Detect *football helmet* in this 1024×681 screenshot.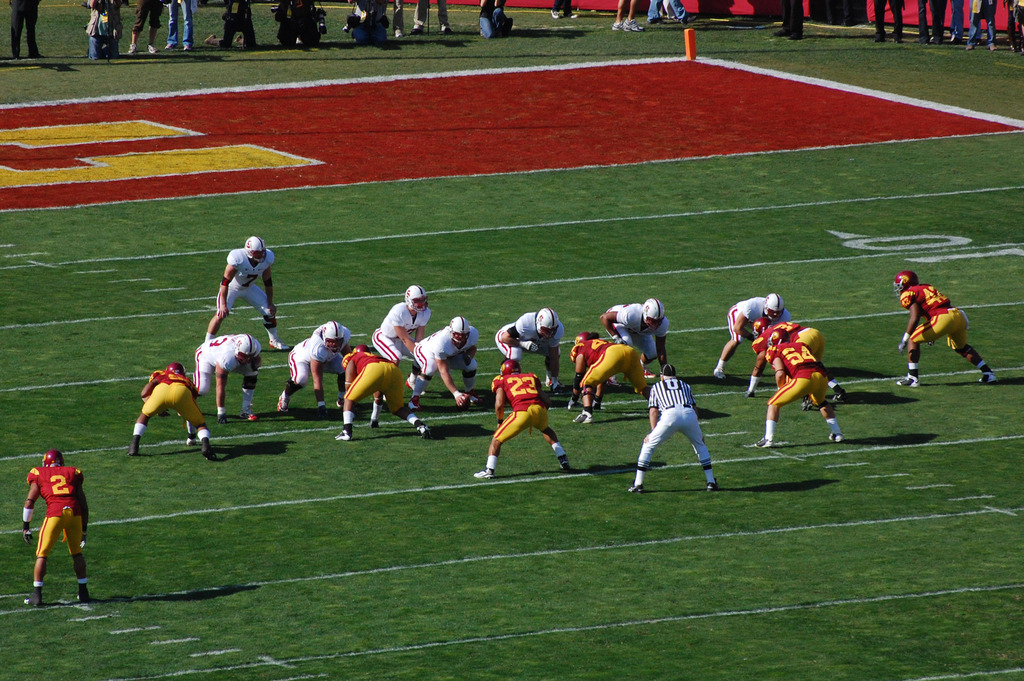
Detection: locate(230, 332, 259, 365).
